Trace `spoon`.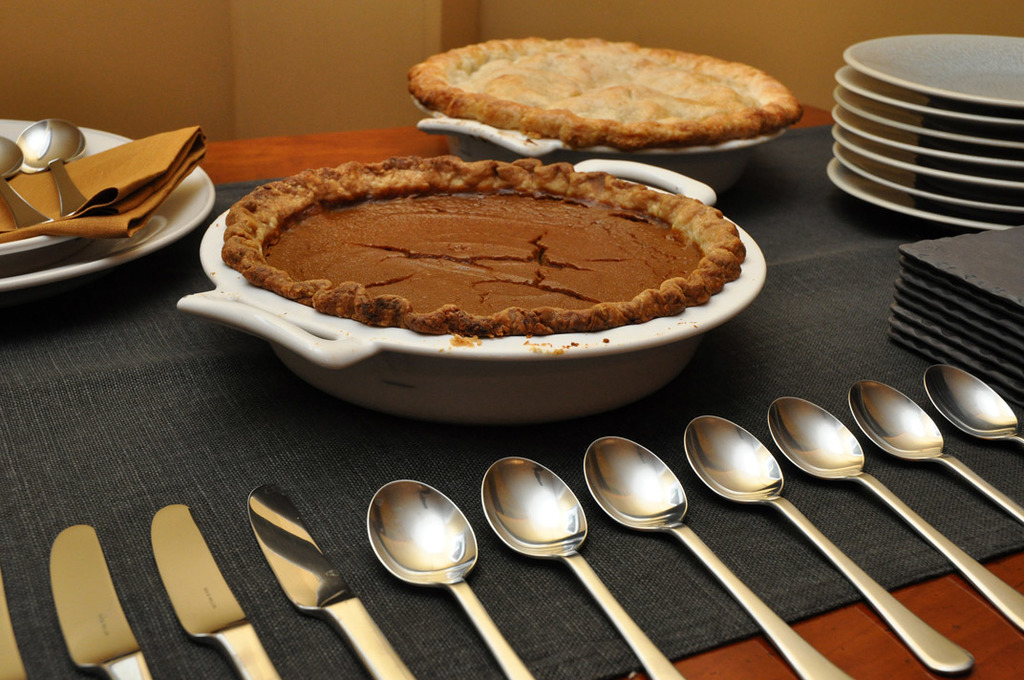
Traced to {"x1": 579, "y1": 435, "x2": 852, "y2": 679}.
